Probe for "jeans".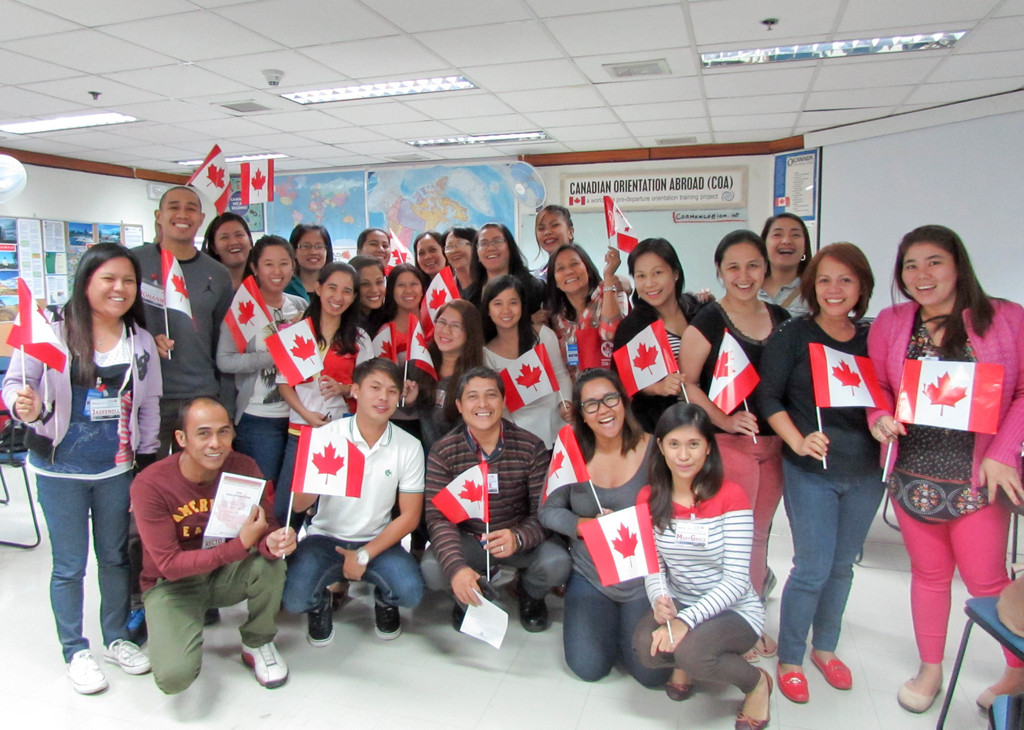
Probe result: x1=234 y1=416 x2=292 y2=489.
